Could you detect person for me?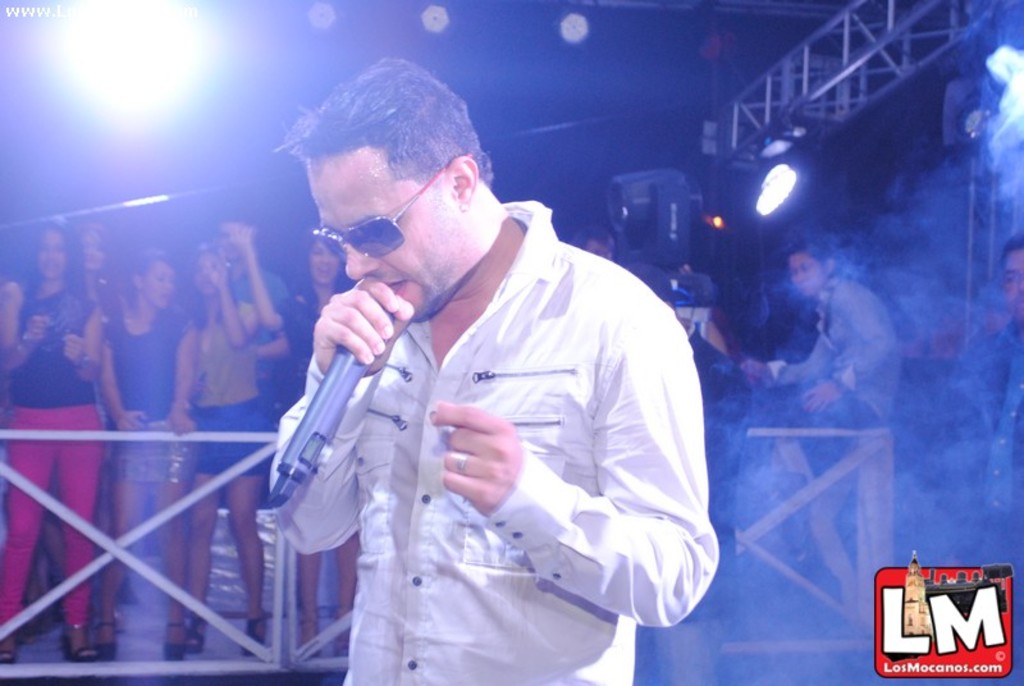
Detection result: 739 243 900 444.
